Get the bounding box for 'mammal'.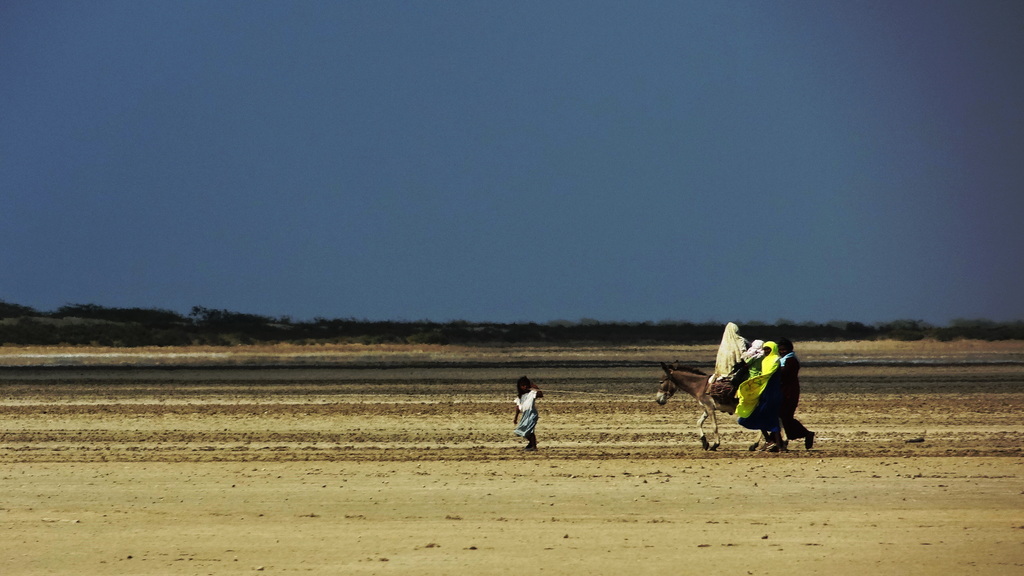
(757, 342, 813, 450).
